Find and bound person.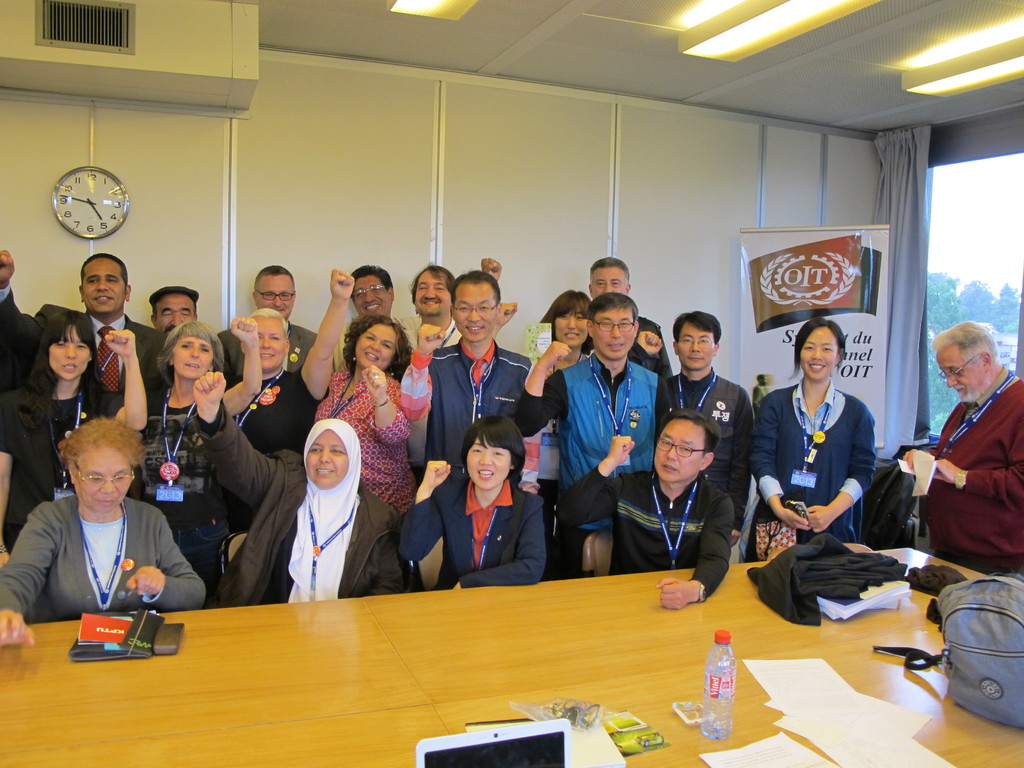
Bound: BBox(315, 316, 419, 514).
